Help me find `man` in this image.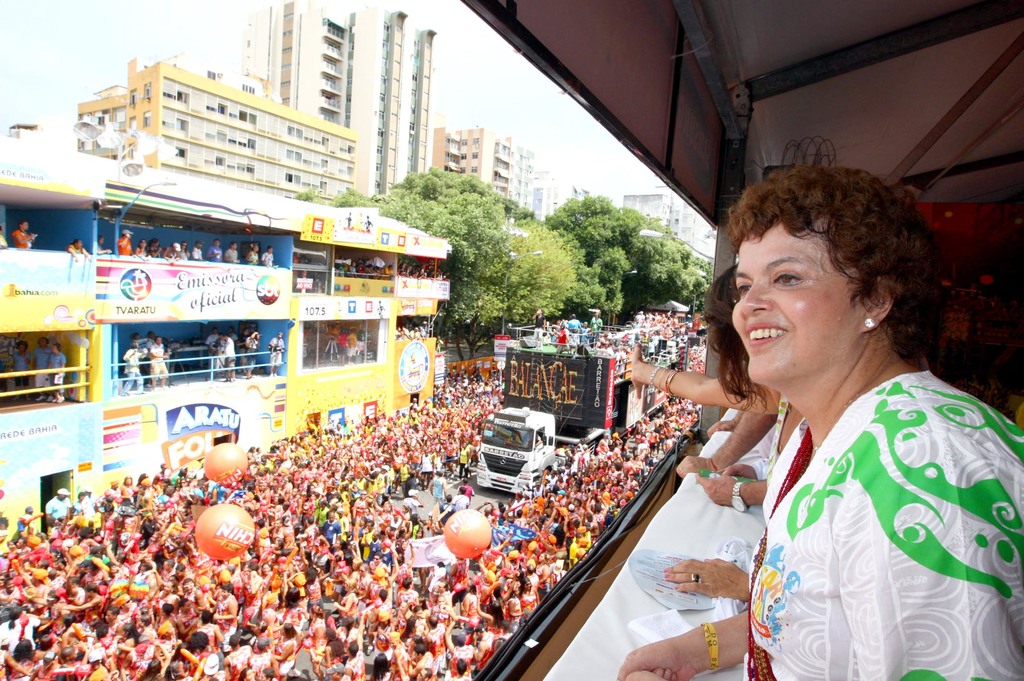
Found it: x1=236, y1=335, x2=259, y2=382.
